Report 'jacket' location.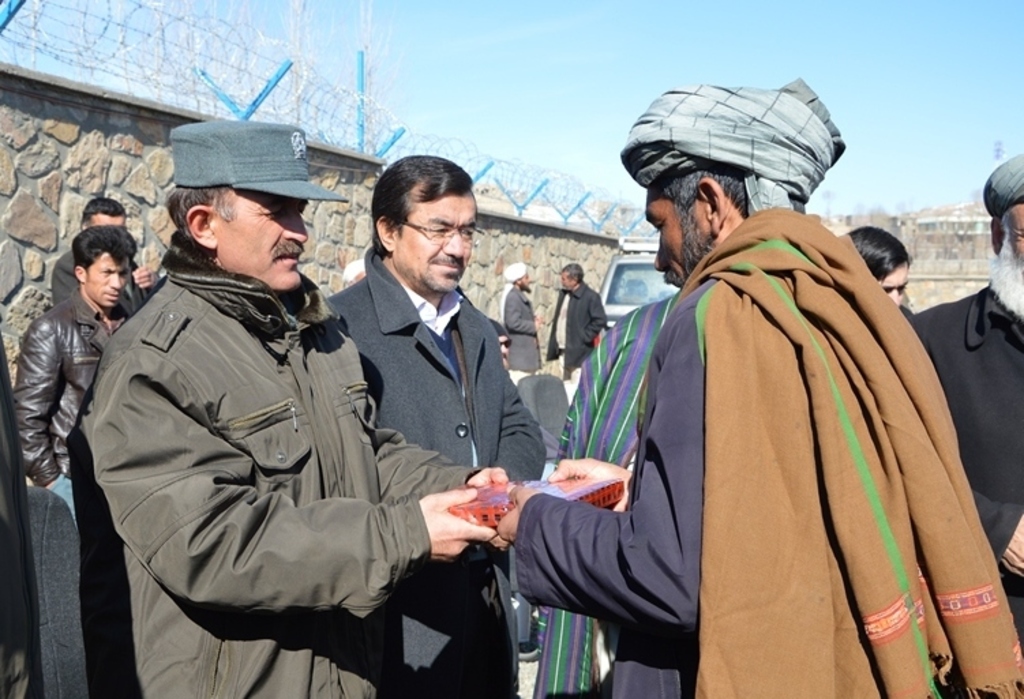
Report: region(323, 247, 543, 696).
